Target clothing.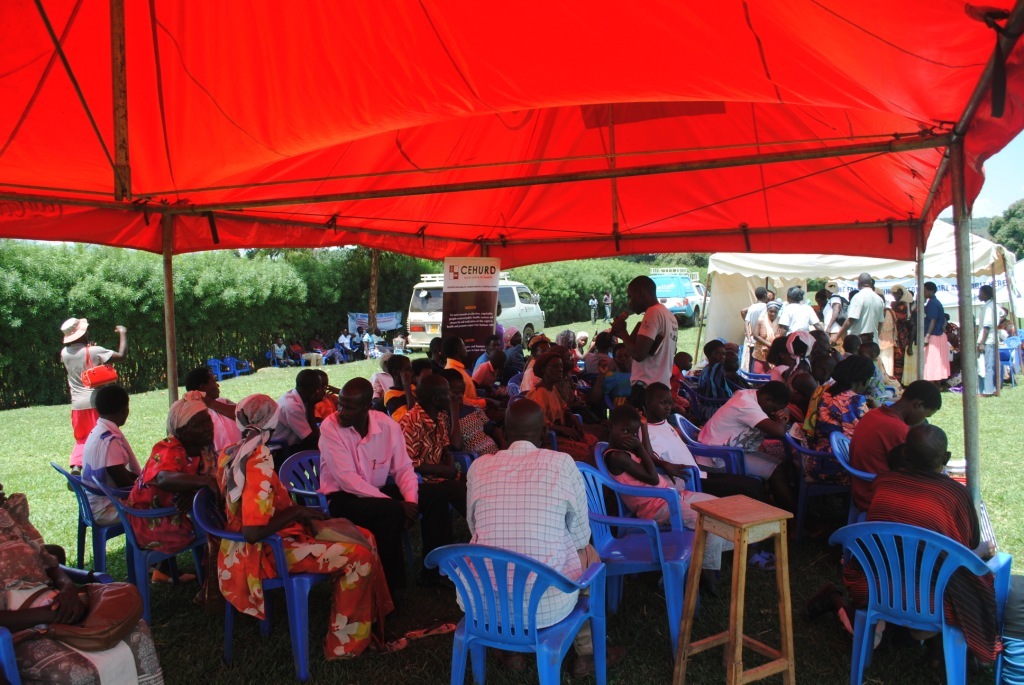
Target region: box=[879, 469, 995, 639].
